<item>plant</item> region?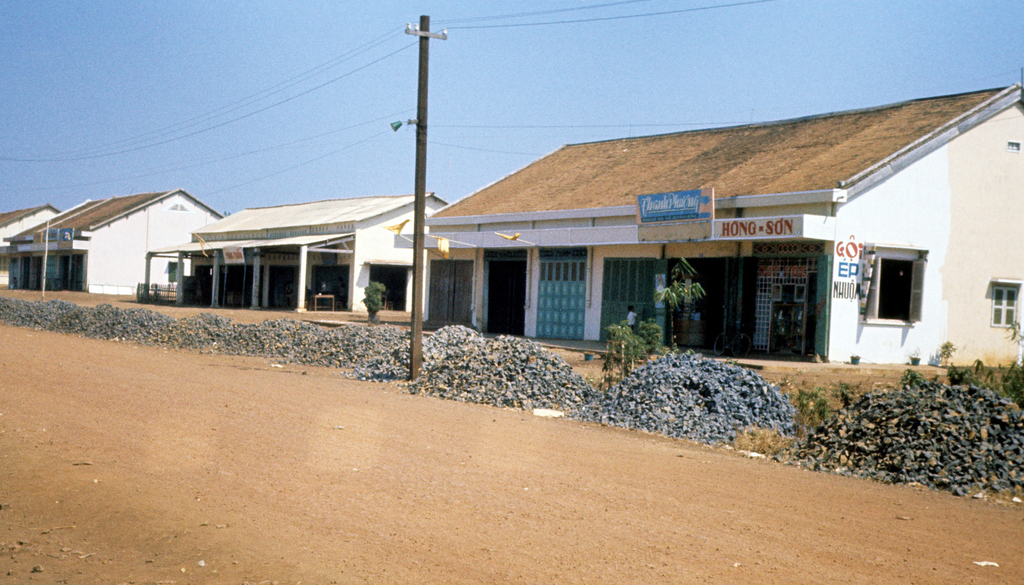
detection(911, 348, 921, 360)
